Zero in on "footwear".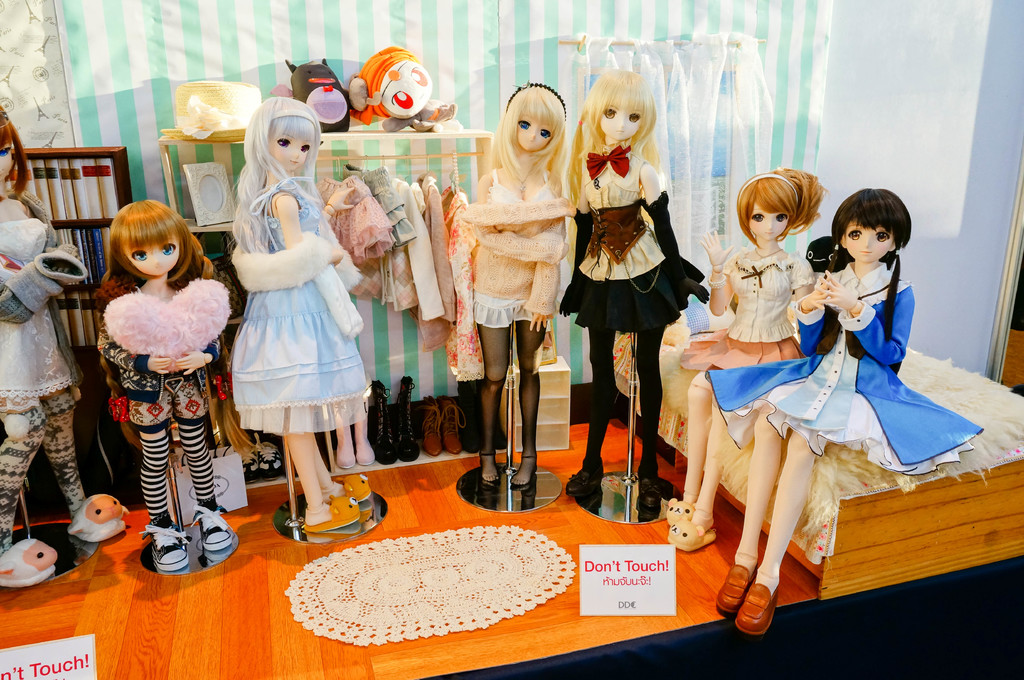
Zeroed in: crop(336, 398, 357, 468).
